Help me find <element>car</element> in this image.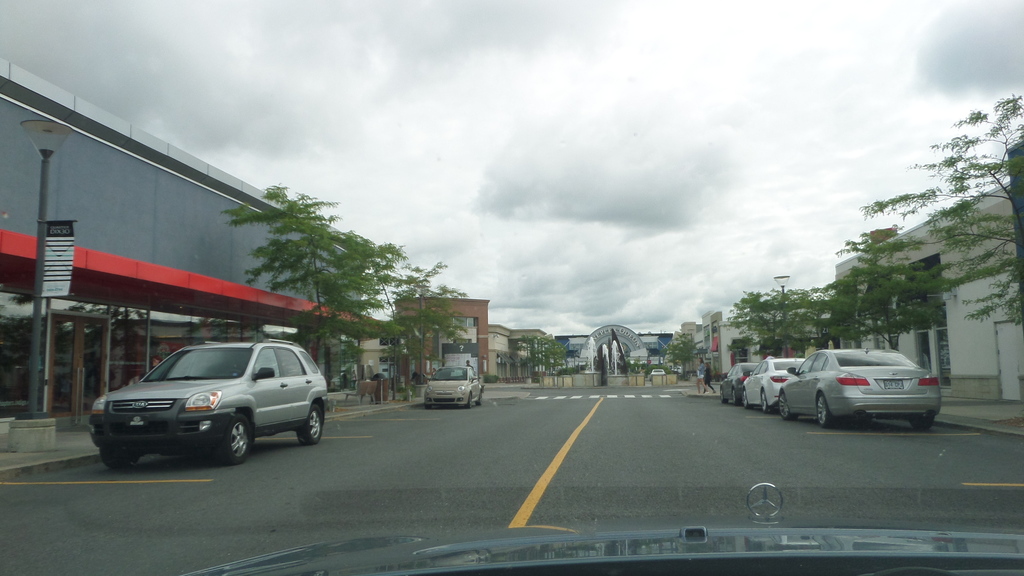
Found it: region(719, 361, 758, 403).
